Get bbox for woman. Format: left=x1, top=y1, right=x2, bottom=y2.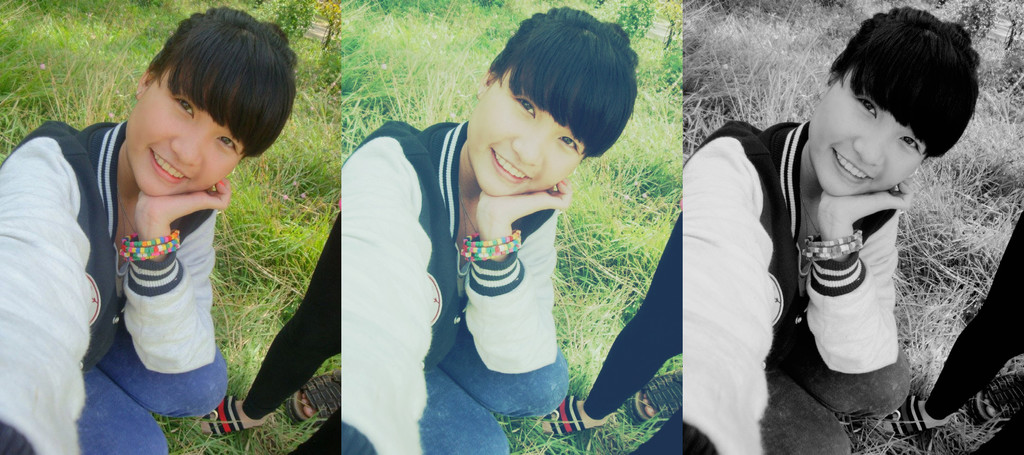
left=0, top=3, right=295, bottom=454.
